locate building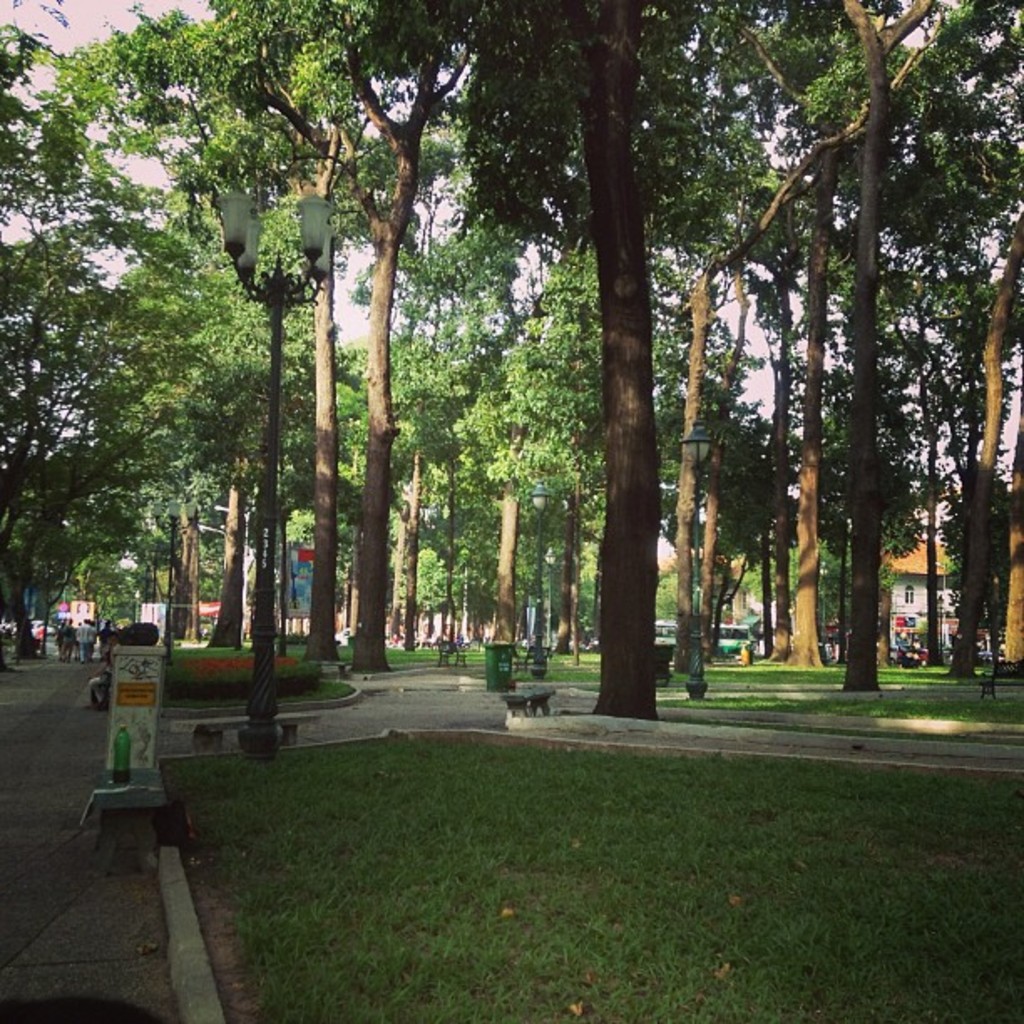
BBox(878, 537, 957, 622)
